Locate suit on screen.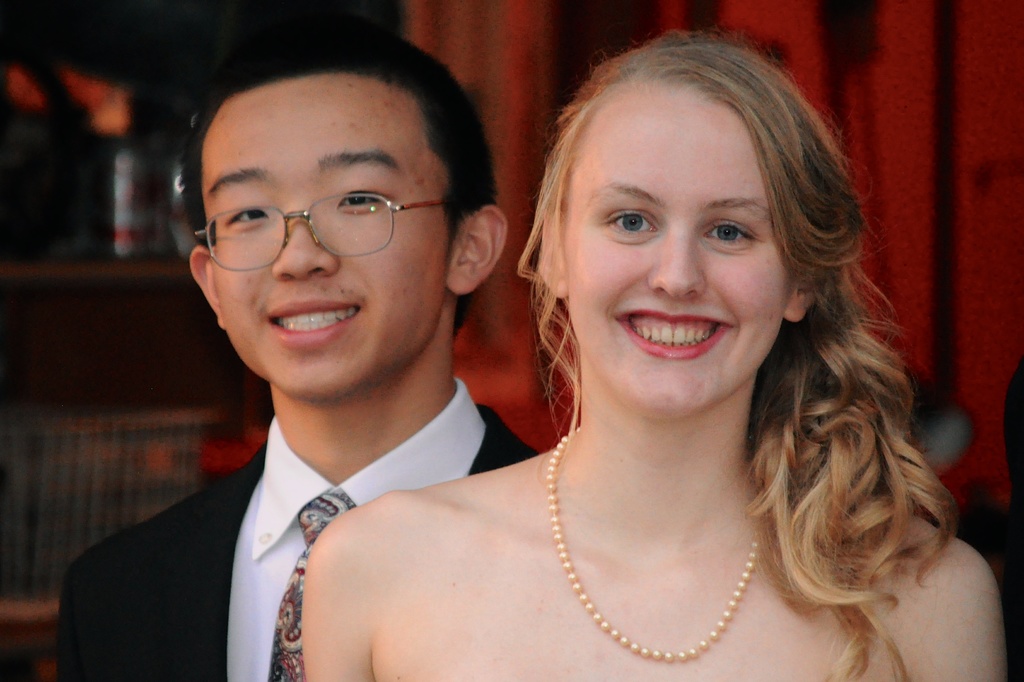
On screen at Rect(50, 412, 538, 681).
